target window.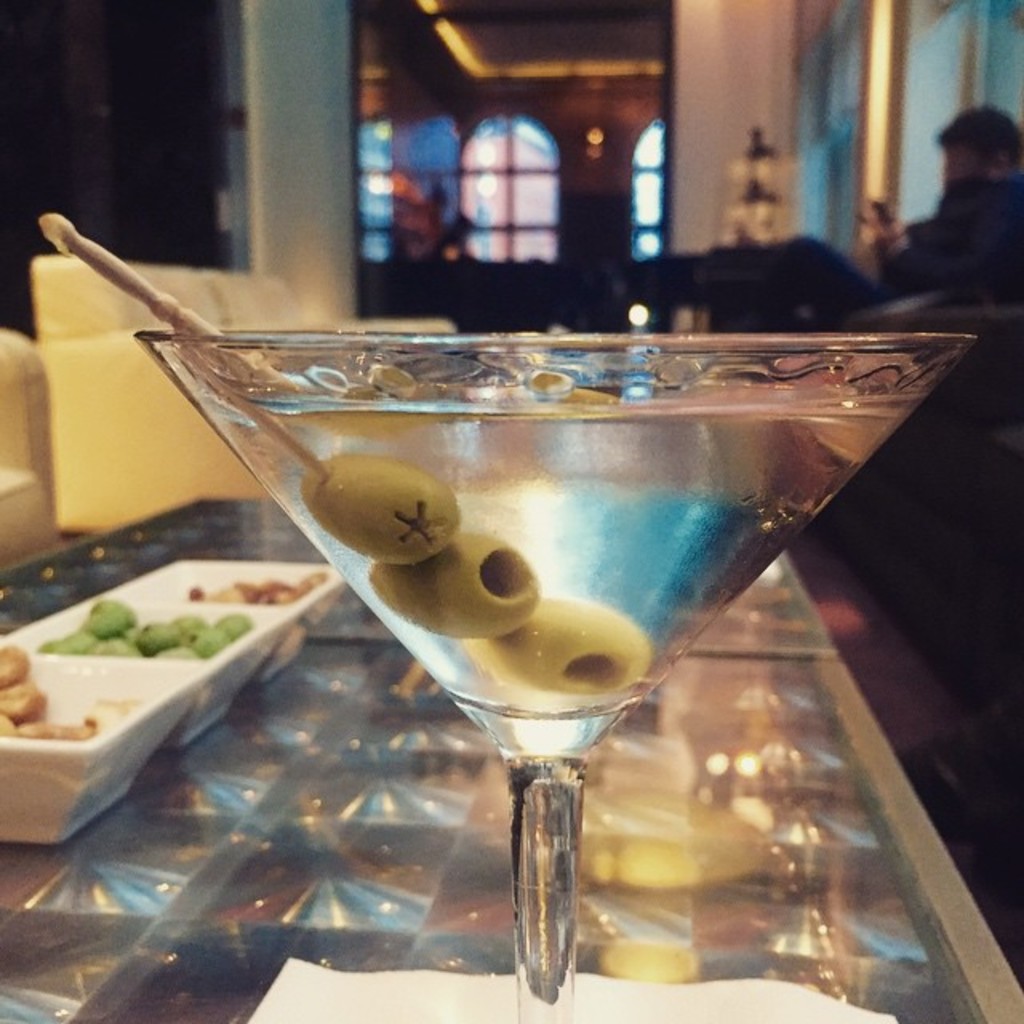
Target region: l=627, t=115, r=674, b=256.
